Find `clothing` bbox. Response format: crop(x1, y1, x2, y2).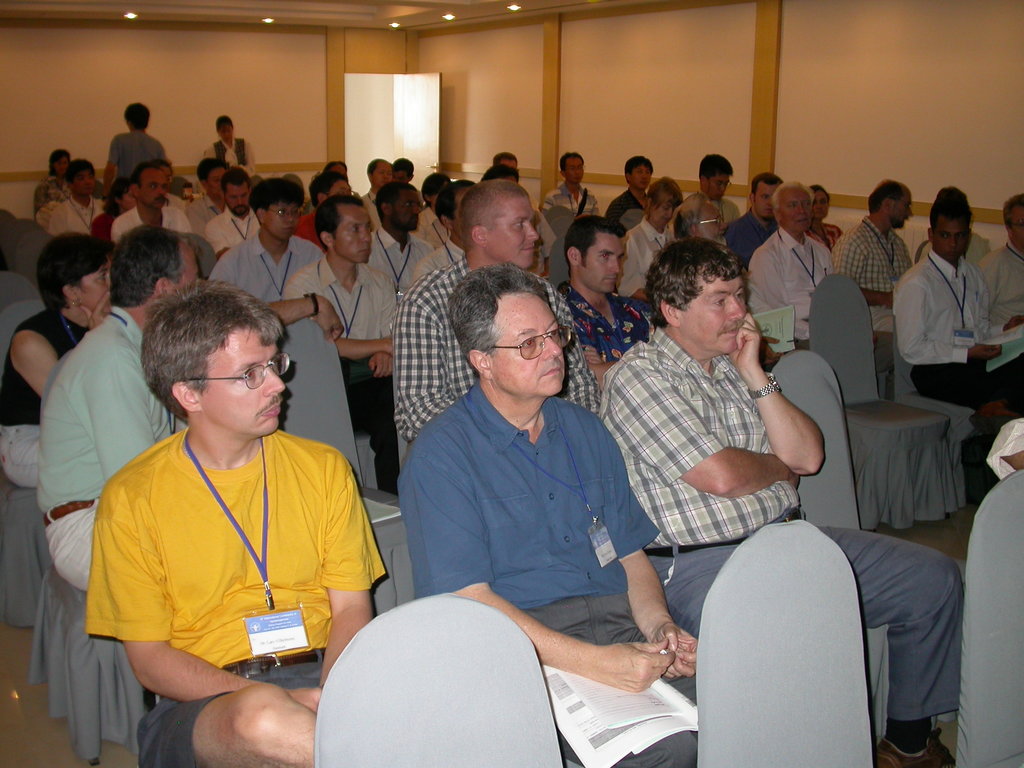
crop(292, 207, 323, 244).
